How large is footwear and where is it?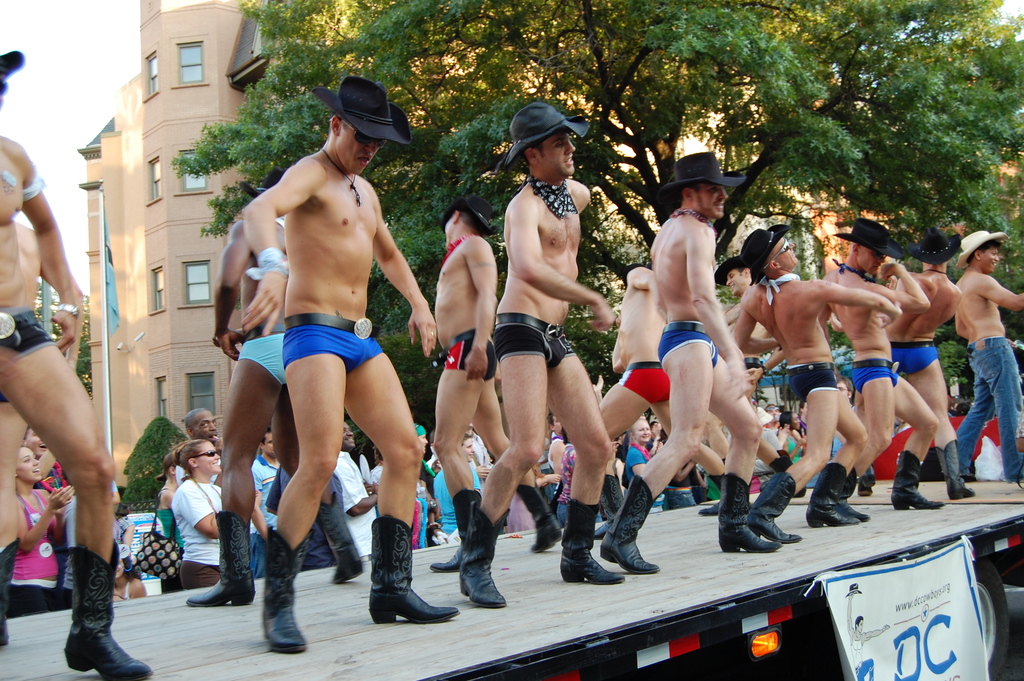
Bounding box: locate(518, 483, 564, 550).
